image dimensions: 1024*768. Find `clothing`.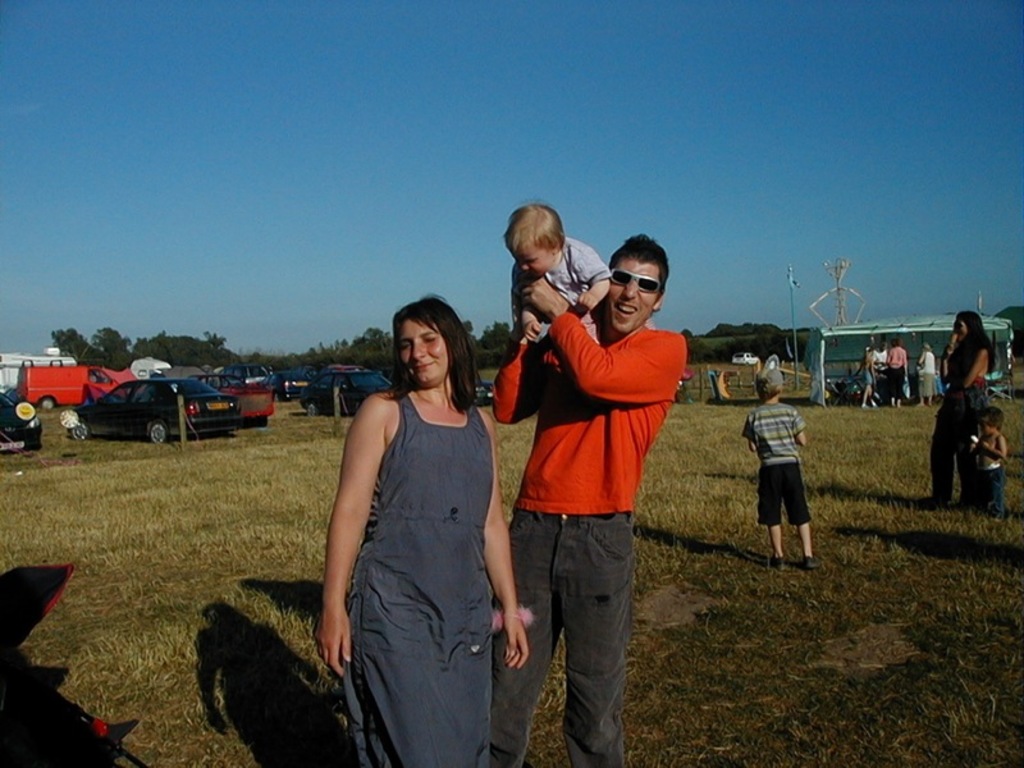
bbox=[328, 346, 511, 742].
